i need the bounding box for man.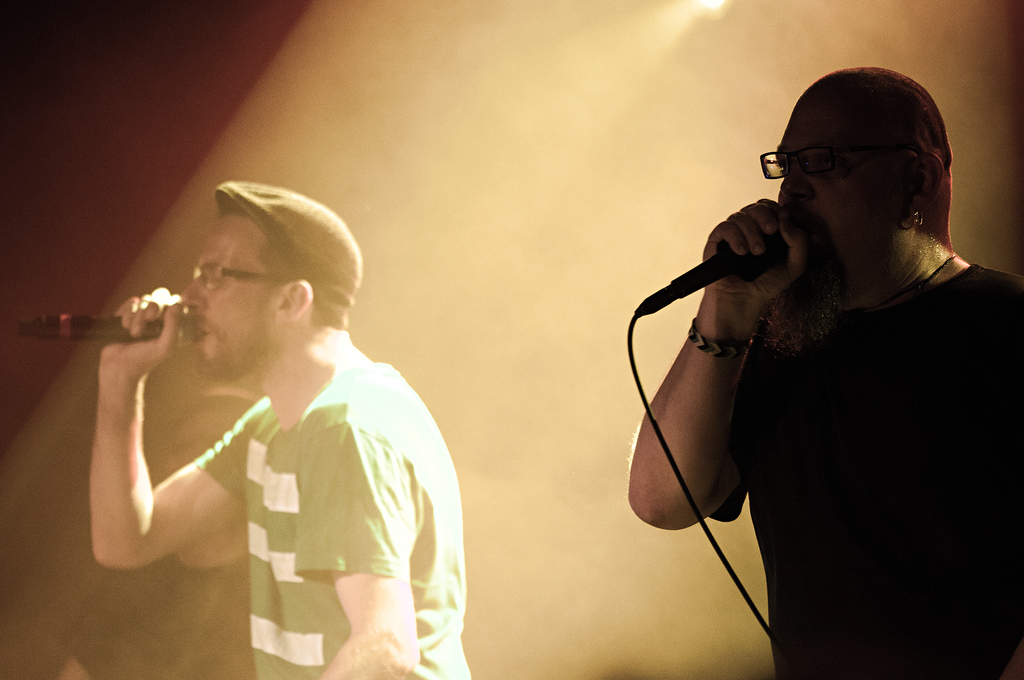
Here it is: [87,181,474,679].
